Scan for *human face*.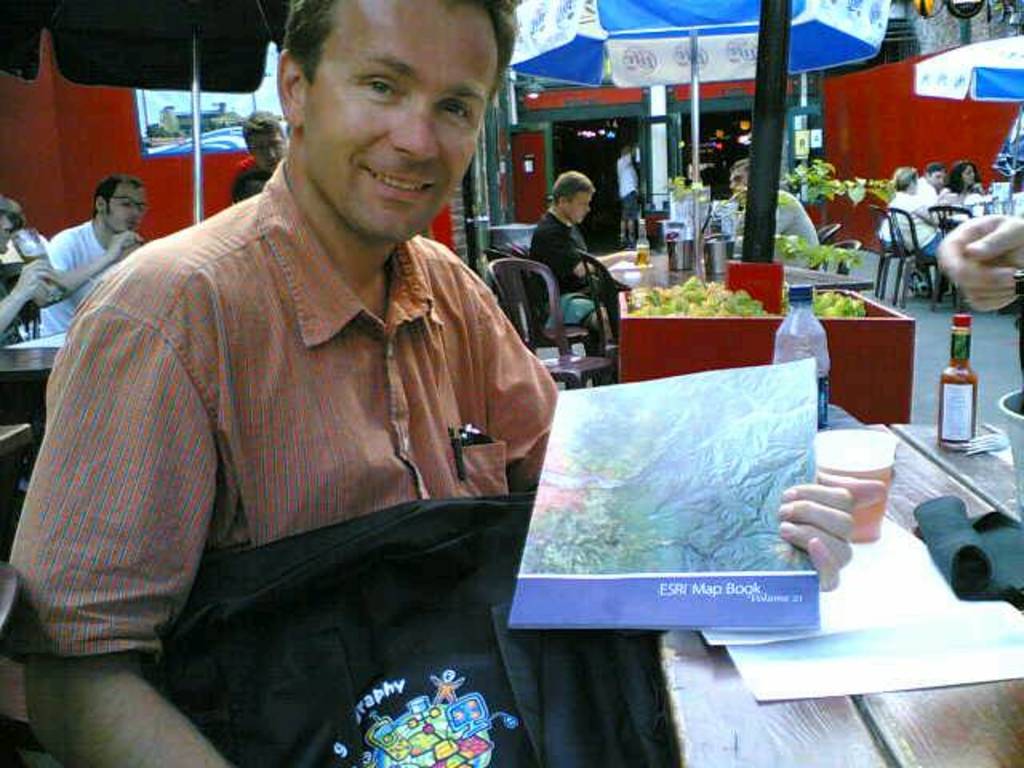
Scan result: bbox(250, 128, 288, 168).
